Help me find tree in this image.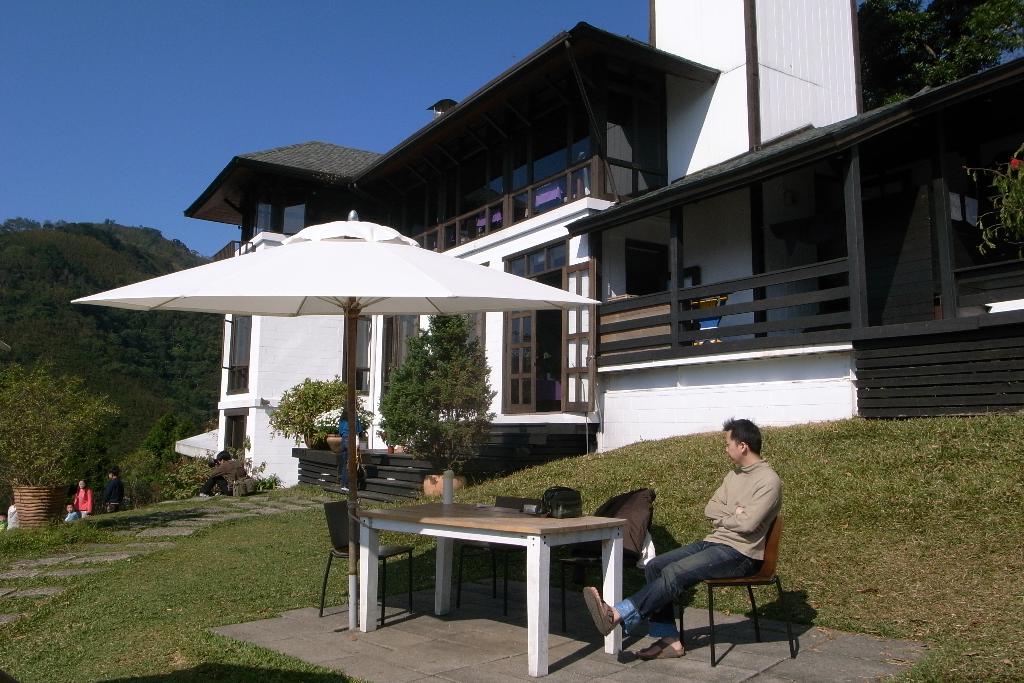
Found it: 976, 140, 1022, 258.
